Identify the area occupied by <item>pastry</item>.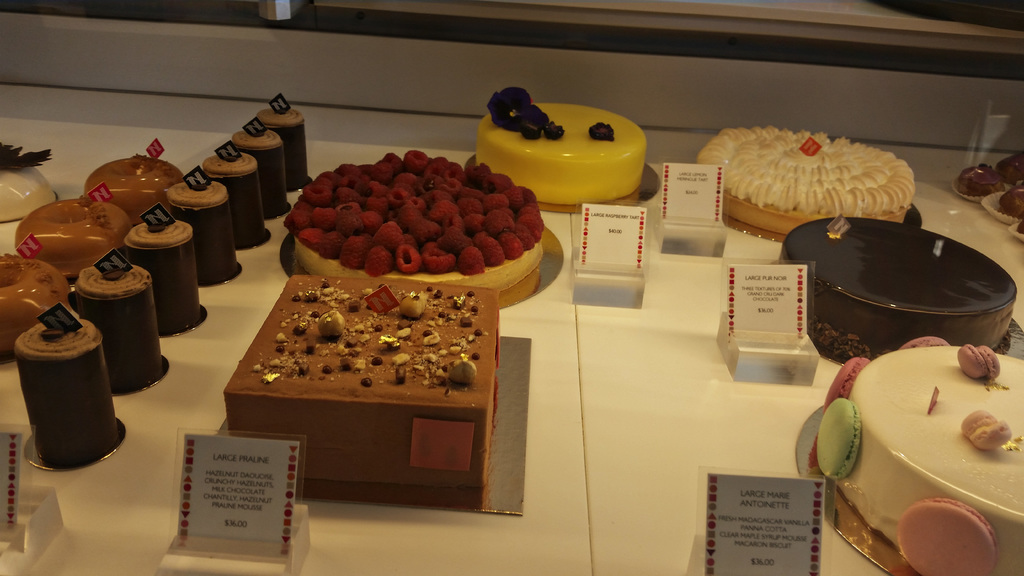
Area: bbox(161, 163, 227, 288).
